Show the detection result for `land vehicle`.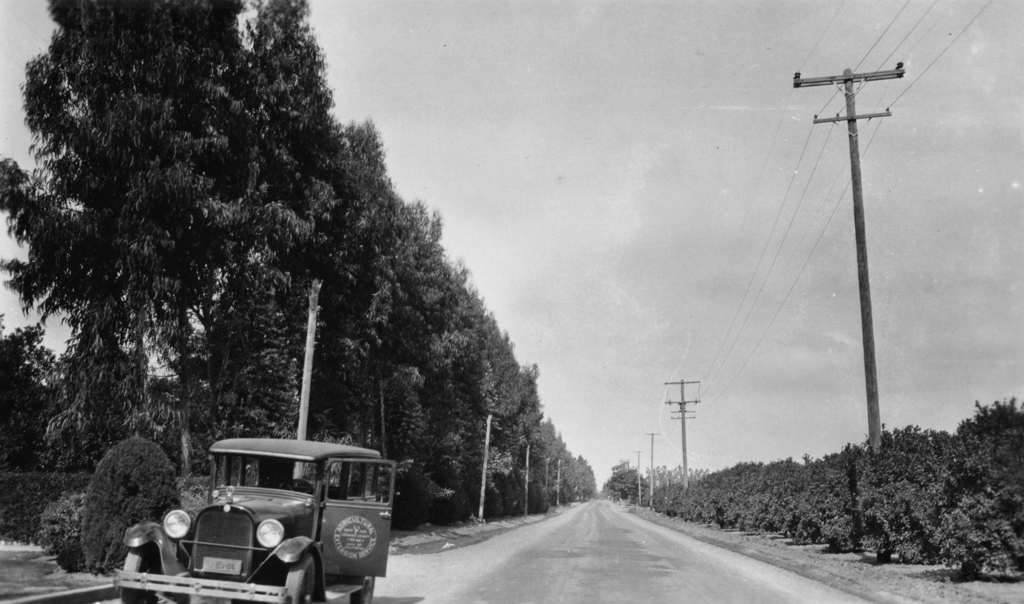
crop(161, 439, 407, 599).
